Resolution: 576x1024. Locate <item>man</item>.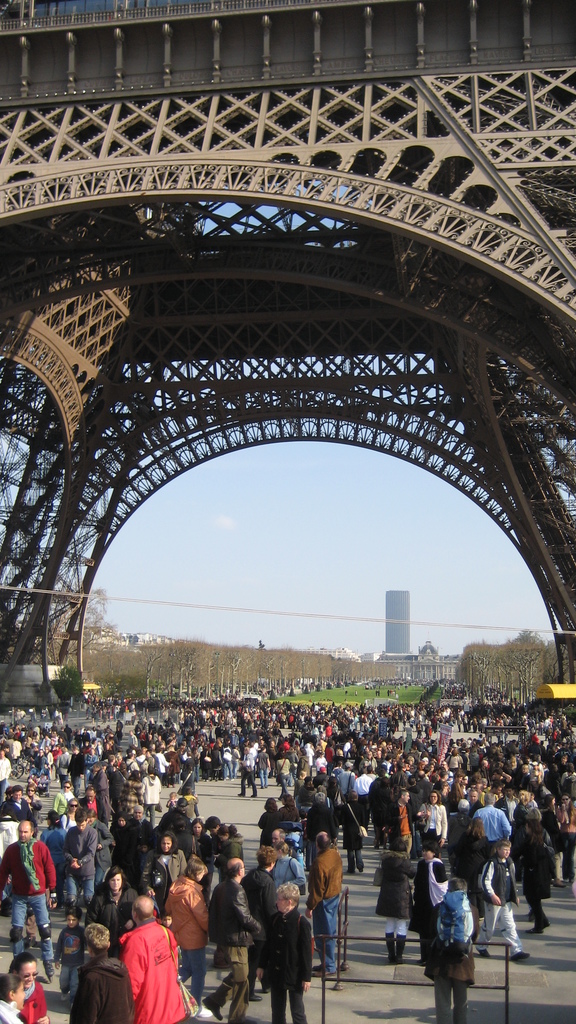
x1=466, y1=835, x2=562, y2=973.
